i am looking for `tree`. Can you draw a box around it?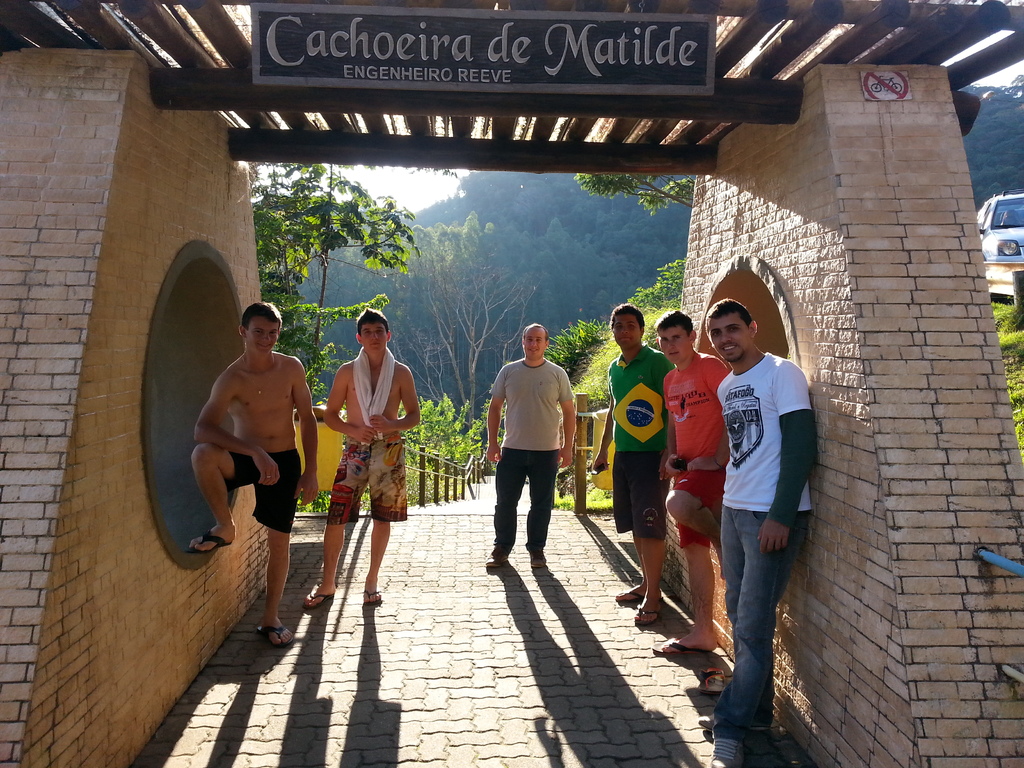
Sure, the bounding box is 243, 164, 460, 377.
